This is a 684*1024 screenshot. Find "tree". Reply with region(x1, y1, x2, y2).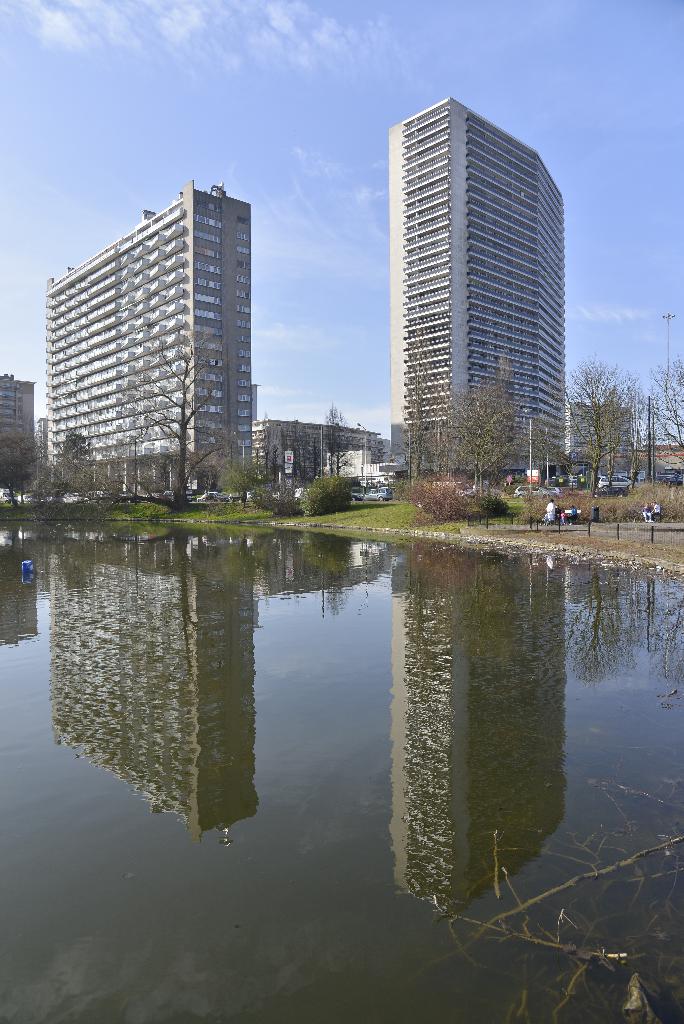
region(316, 402, 362, 477).
